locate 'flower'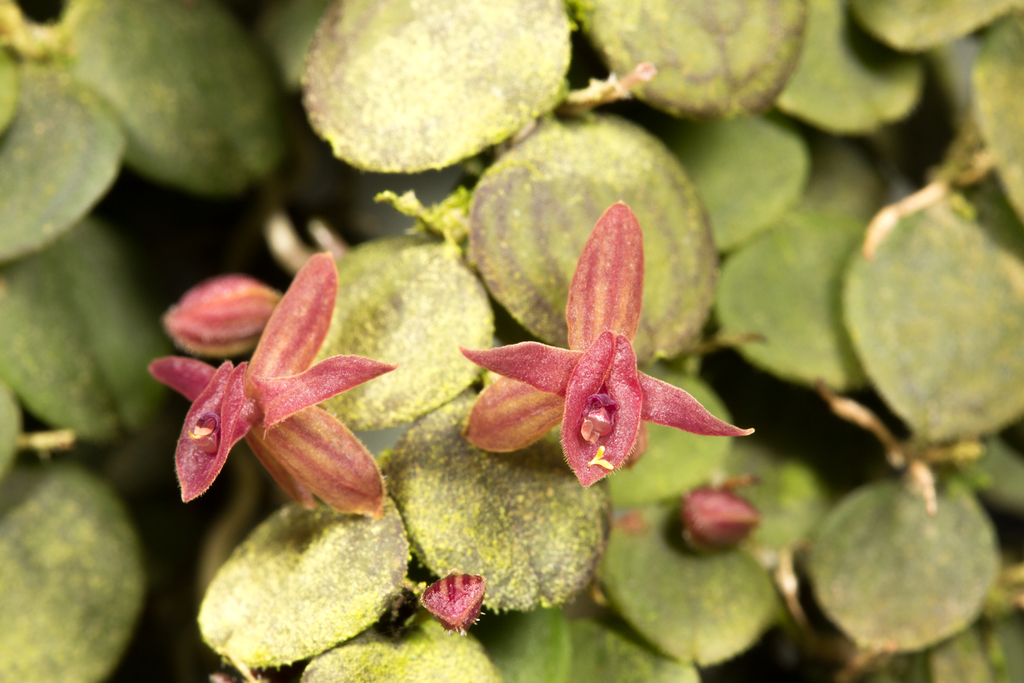
detection(466, 214, 728, 497)
